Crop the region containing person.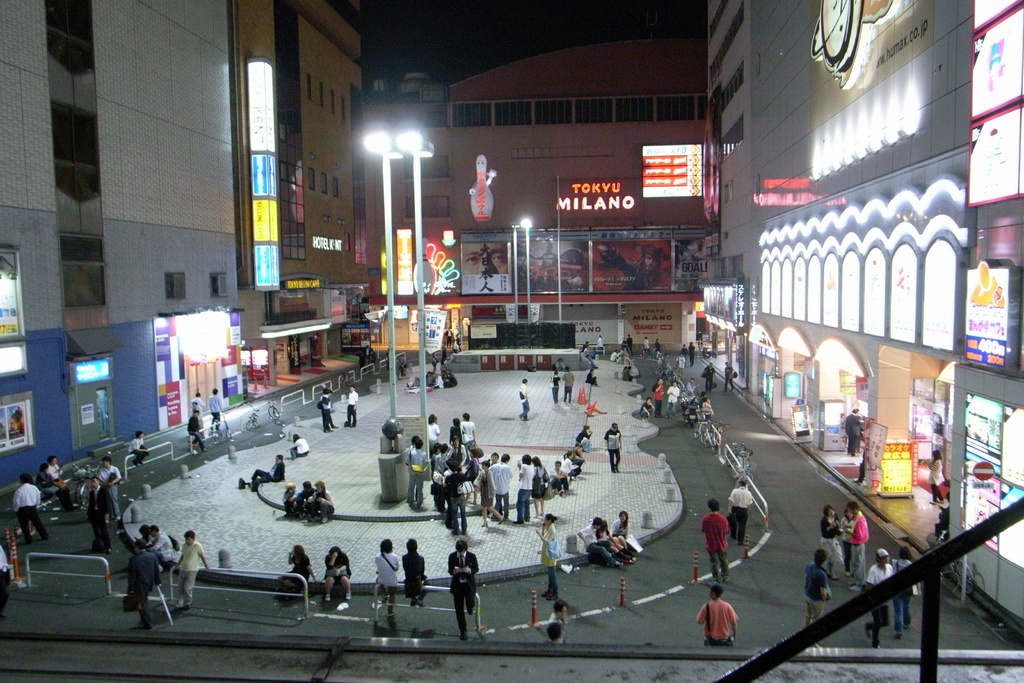
Crop region: BBox(610, 350, 615, 363).
